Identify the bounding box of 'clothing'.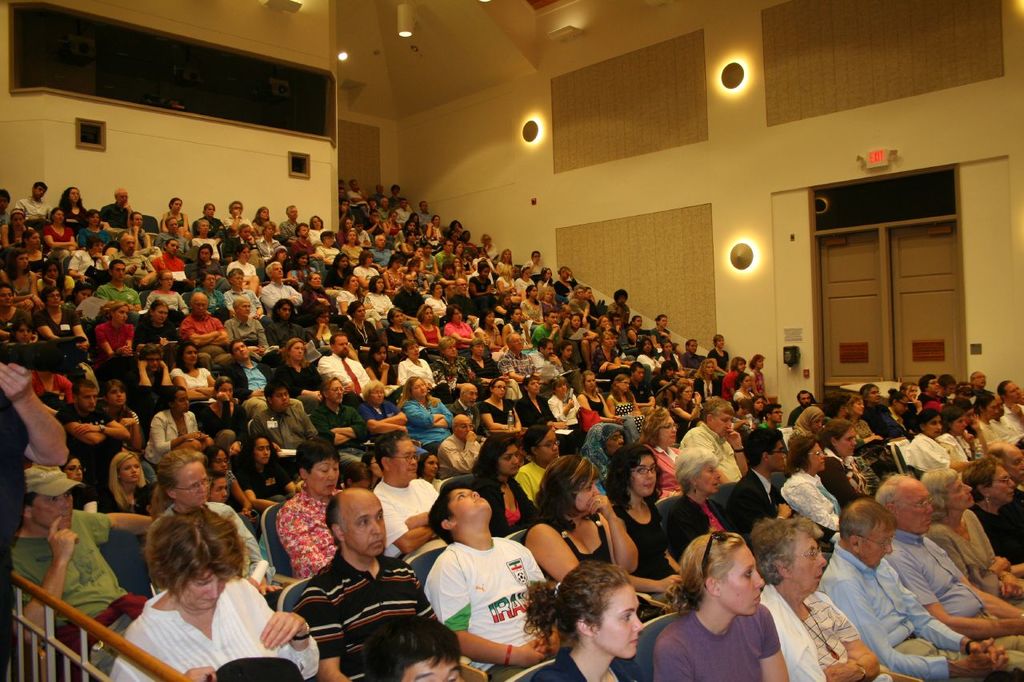
(354,265,380,283).
